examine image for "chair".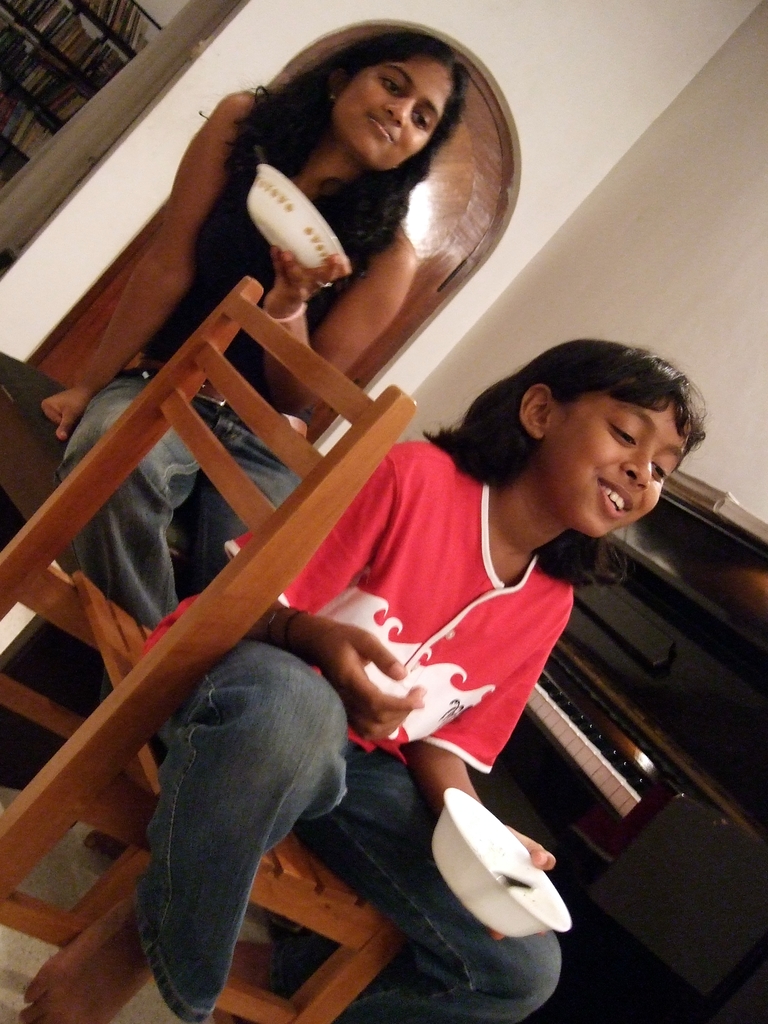
Examination result: bbox=[0, 276, 424, 1023].
